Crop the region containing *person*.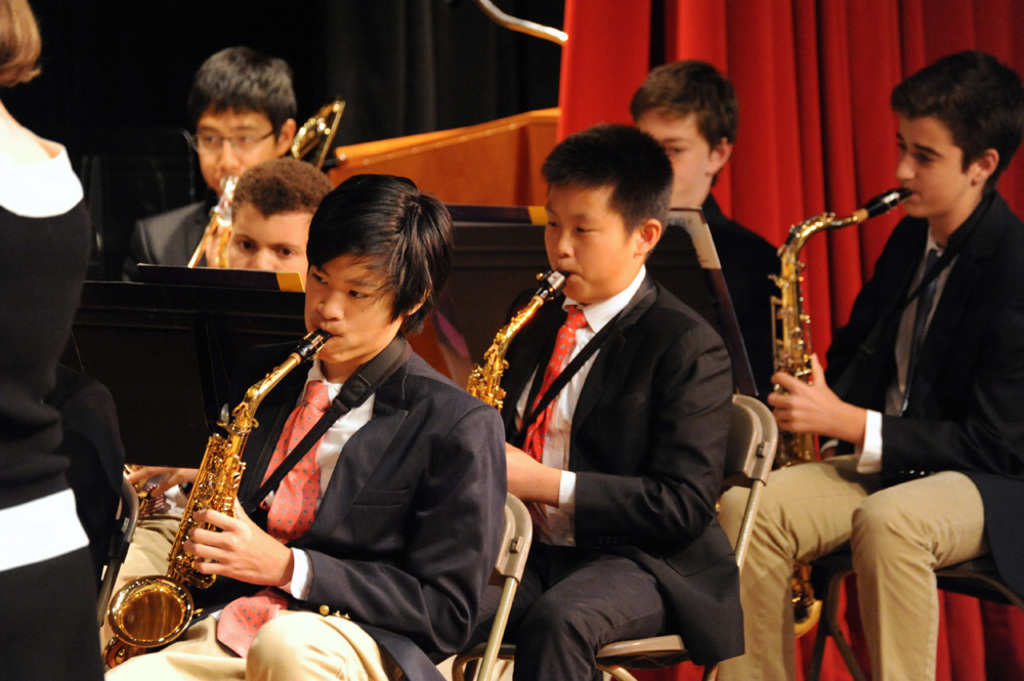
Crop region: {"x1": 502, "y1": 122, "x2": 751, "y2": 679}.
